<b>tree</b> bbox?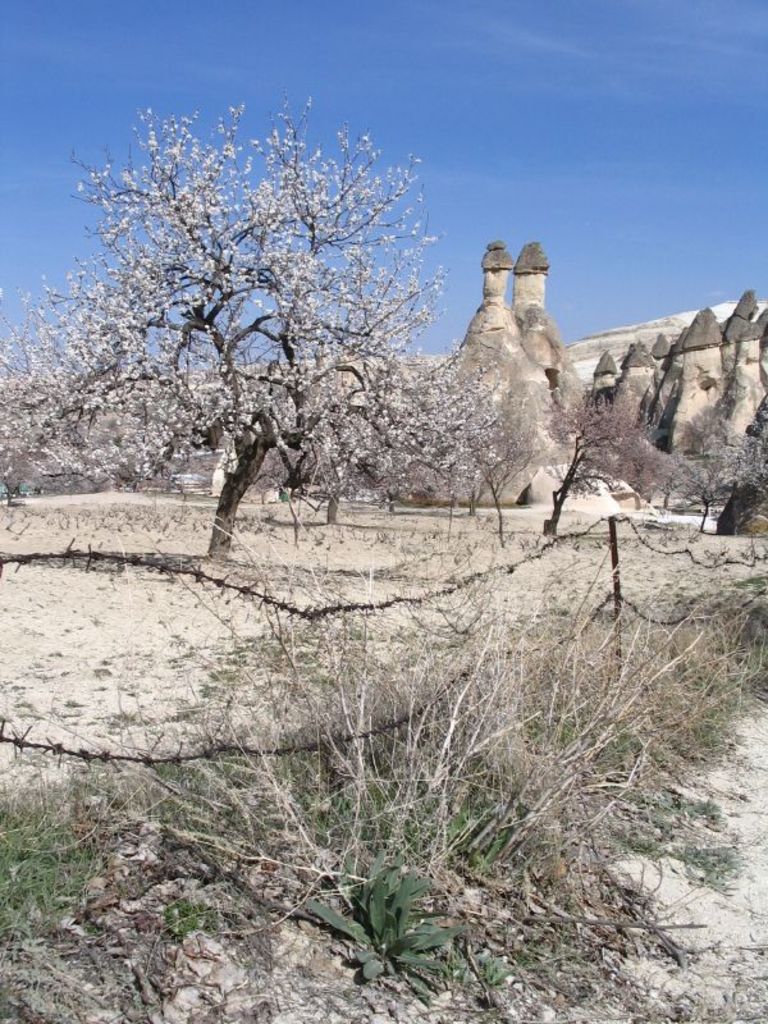
<region>52, 93, 499, 543</region>
